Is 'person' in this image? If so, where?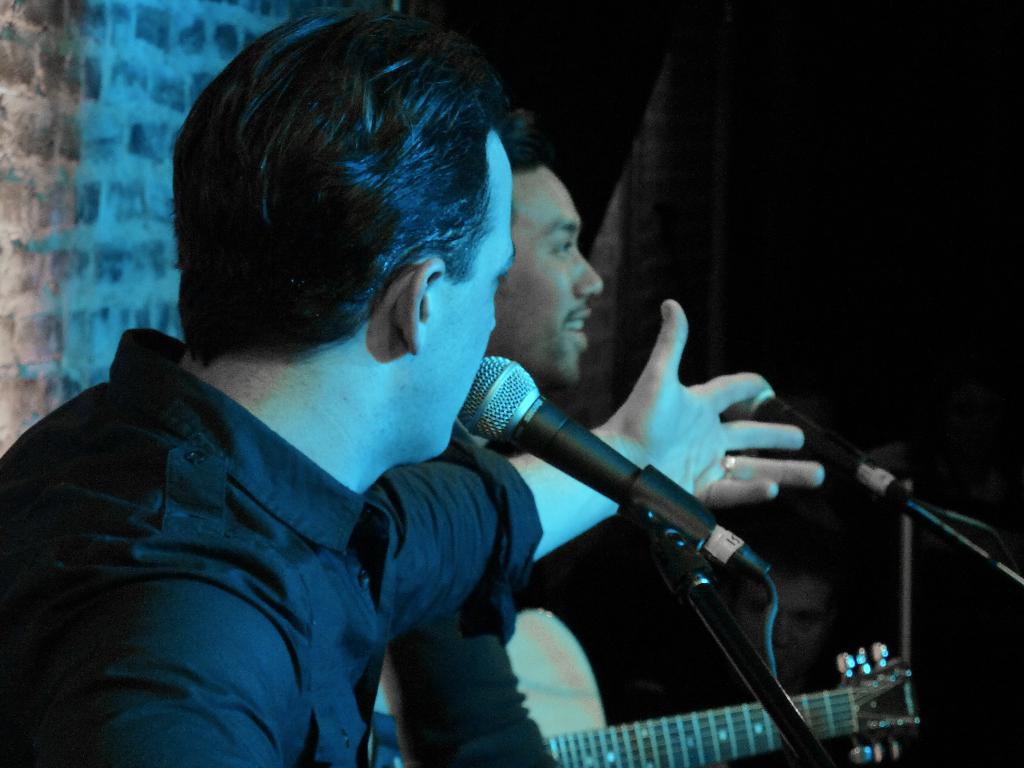
Yes, at x1=944 y1=362 x2=1009 y2=504.
